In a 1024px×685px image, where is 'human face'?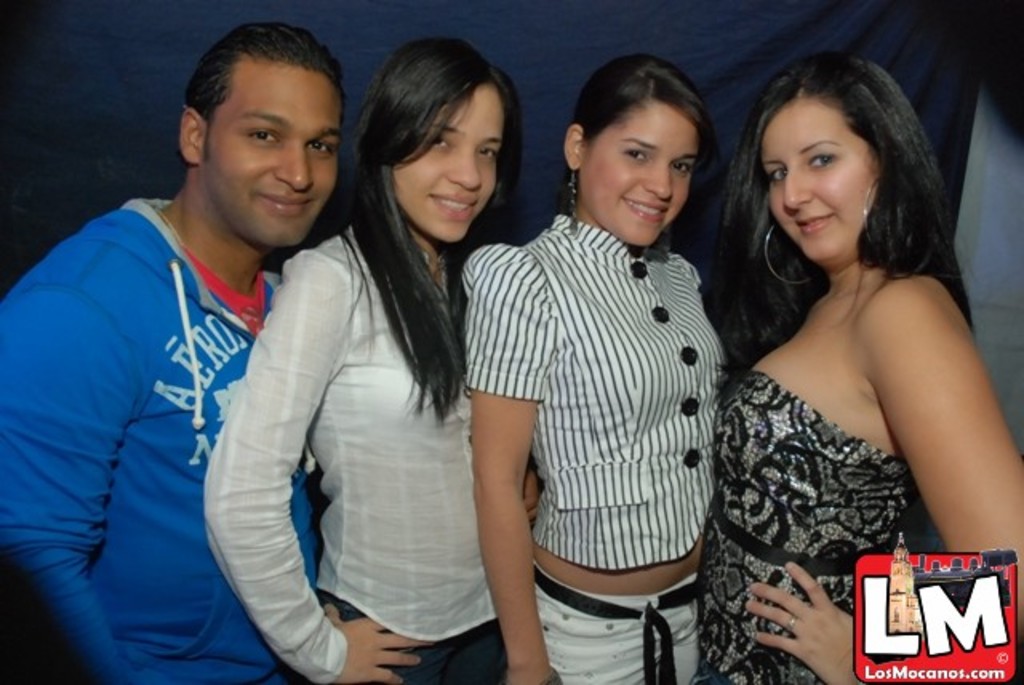
{"left": 214, "top": 48, "right": 338, "bottom": 251}.
